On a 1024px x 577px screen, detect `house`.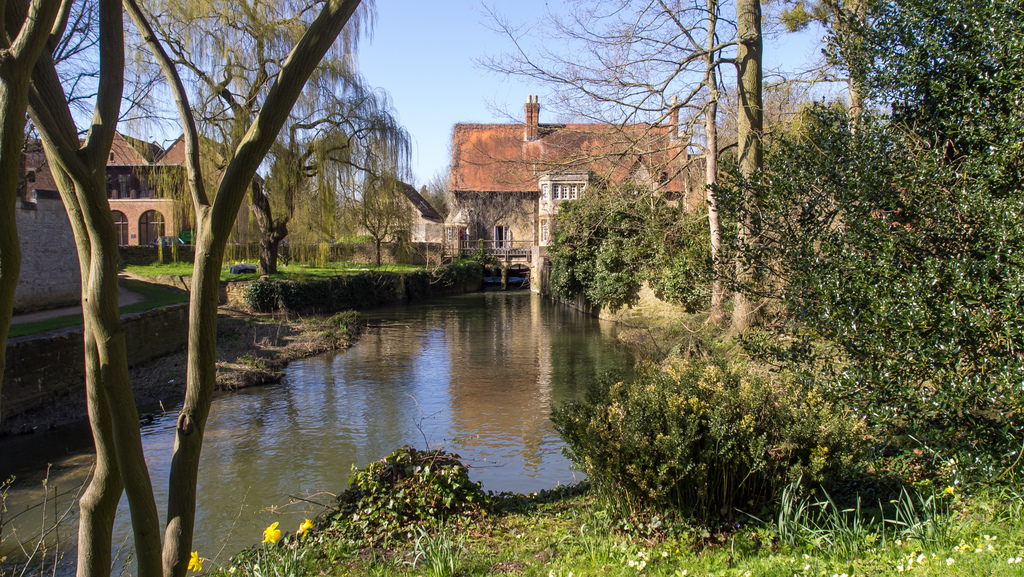
{"x1": 429, "y1": 92, "x2": 698, "y2": 254}.
